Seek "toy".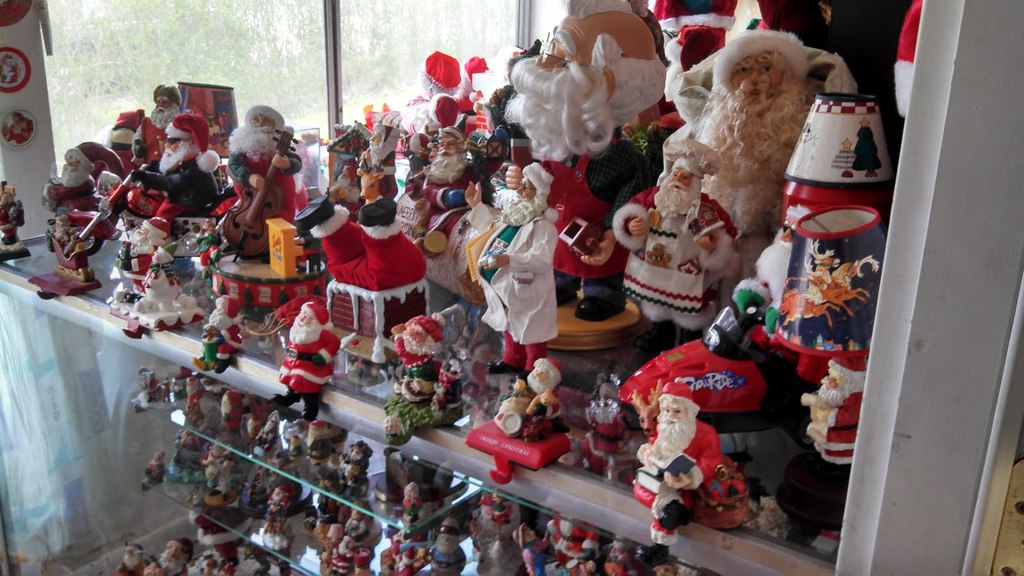
bbox(196, 431, 249, 502).
